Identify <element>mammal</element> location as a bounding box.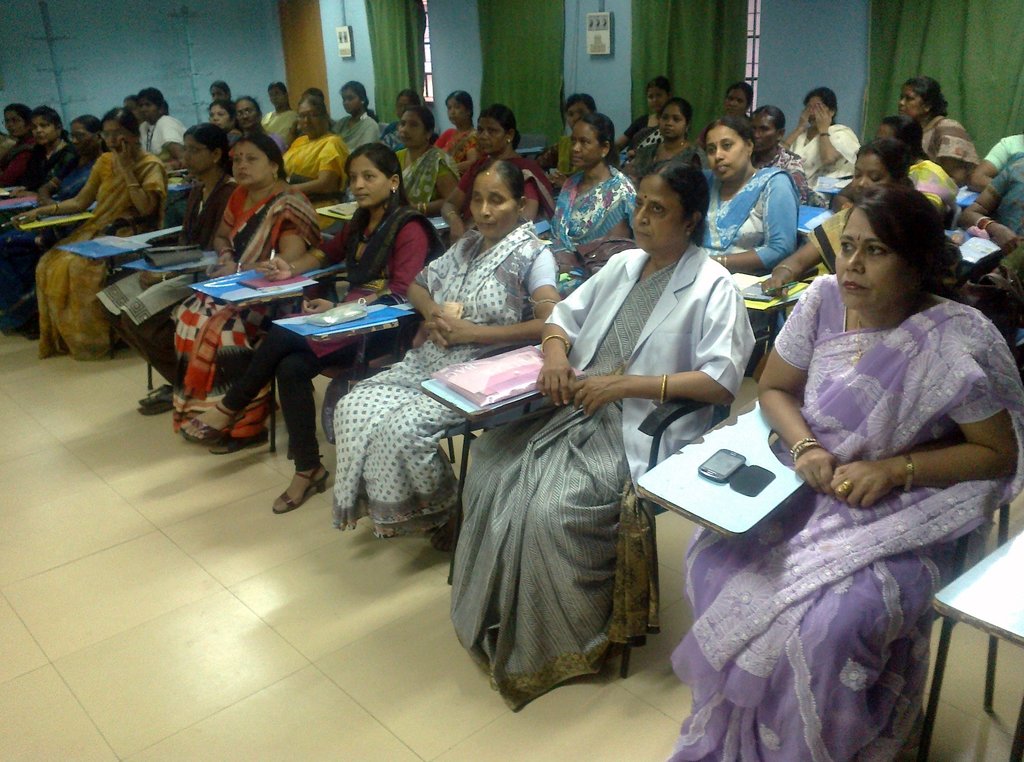
bbox=(335, 85, 376, 151).
